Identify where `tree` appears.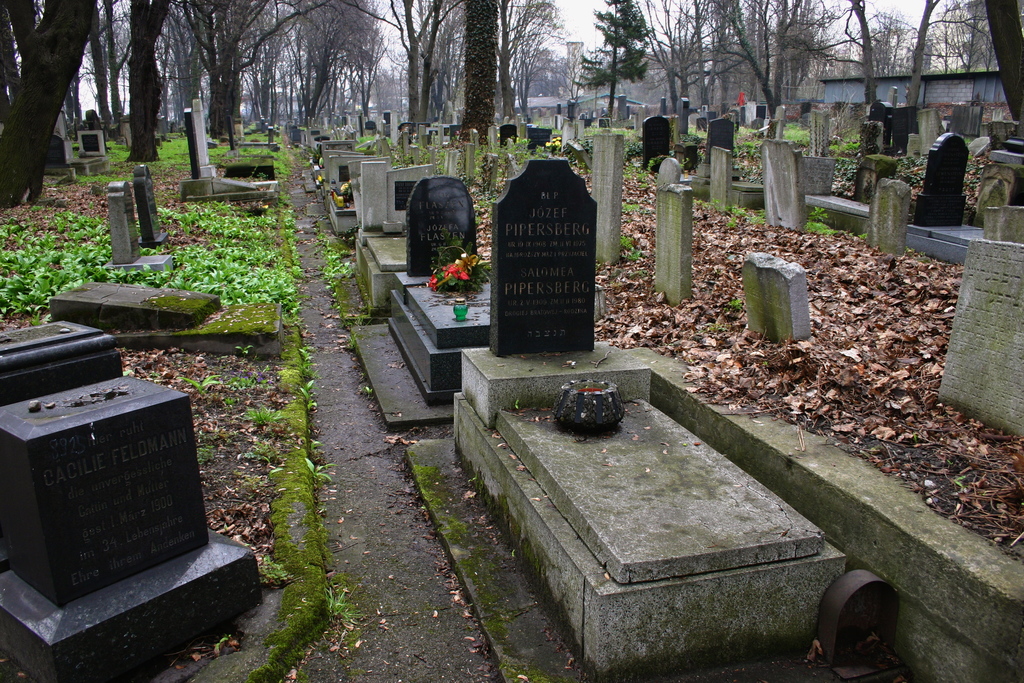
Appears at 7:4:104:183.
